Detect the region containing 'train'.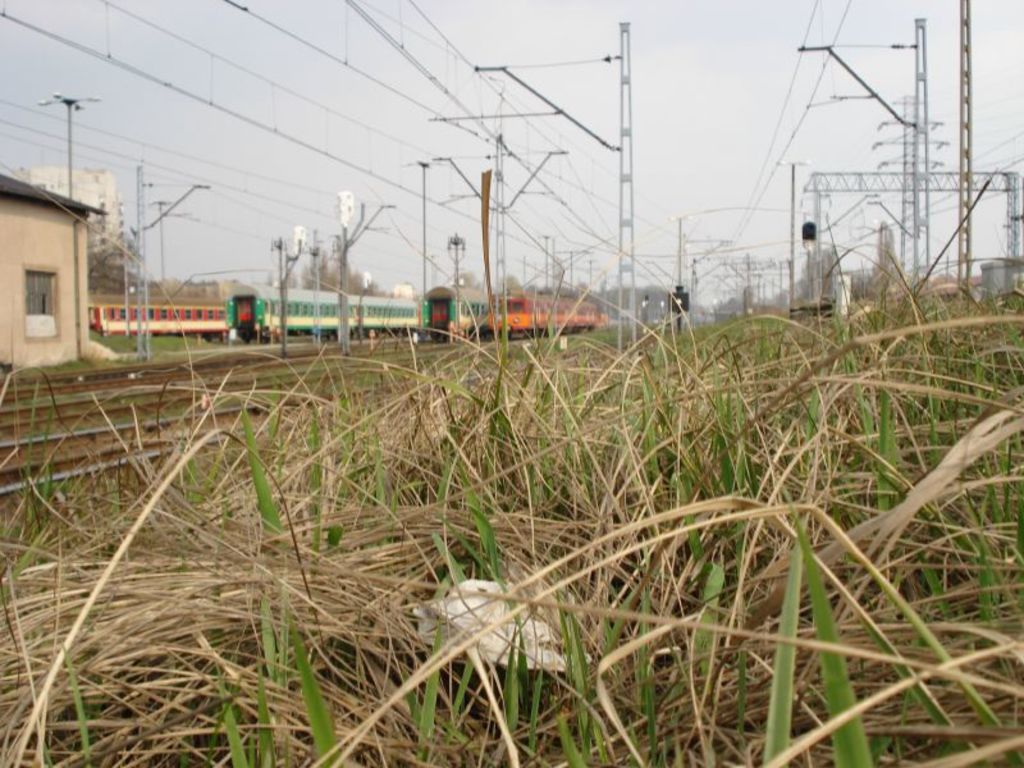
Rect(83, 305, 227, 337).
